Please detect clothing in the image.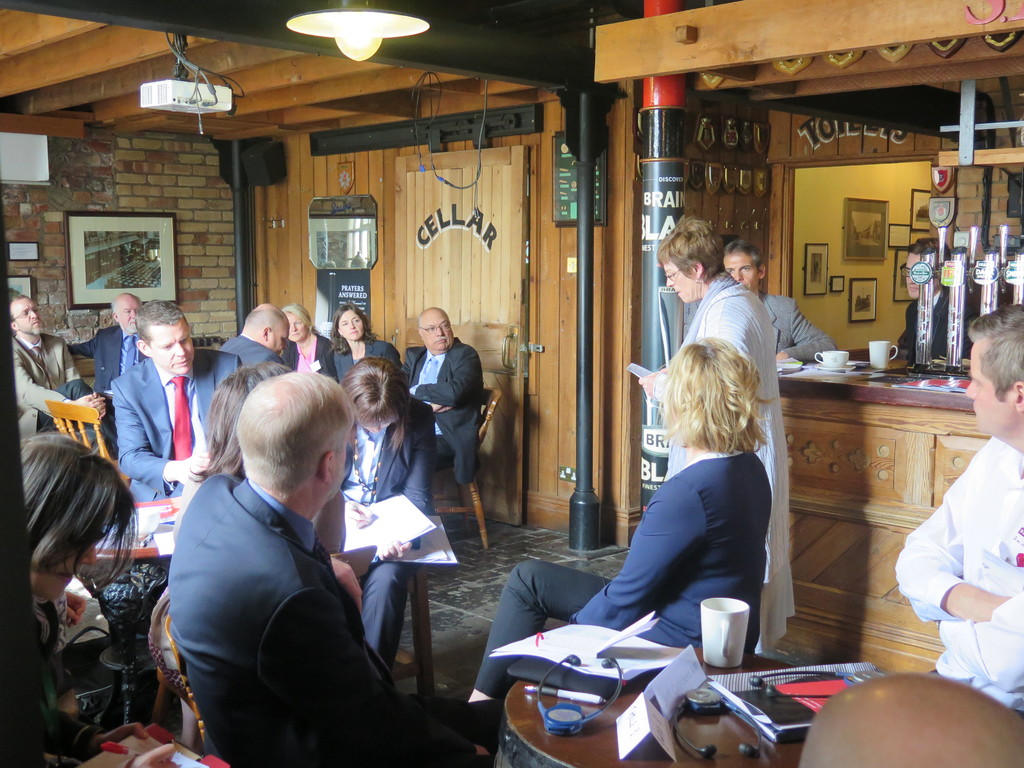
[x1=312, y1=344, x2=397, y2=368].
